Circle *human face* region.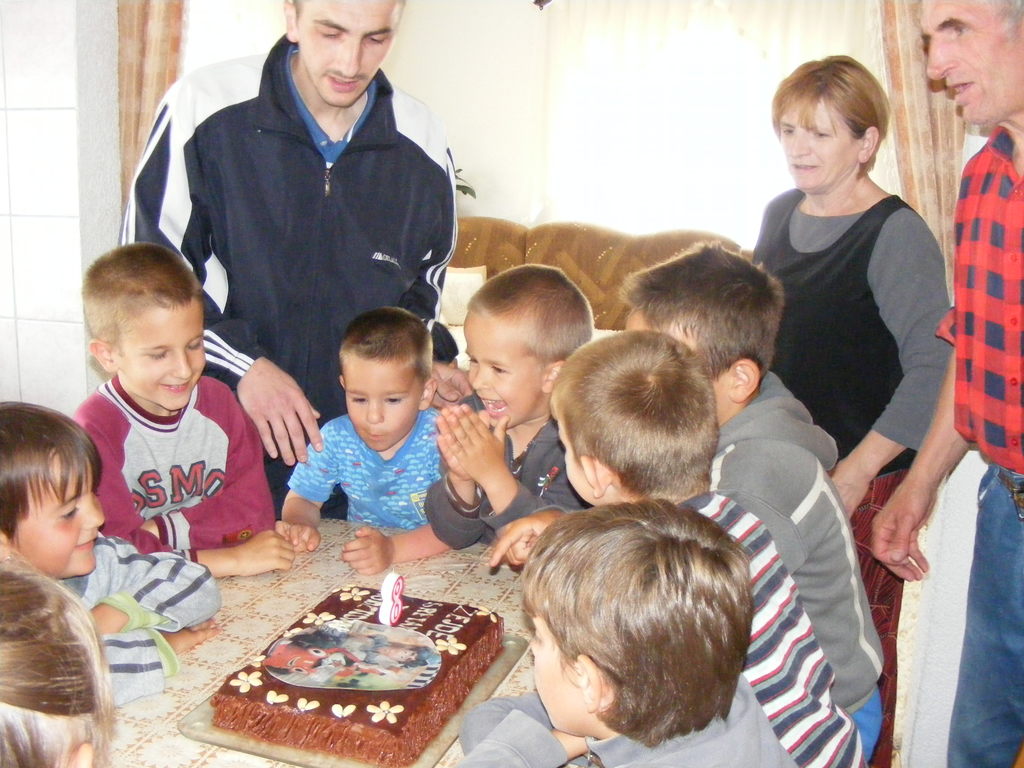
Region: <bbox>340, 357, 417, 452</bbox>.
